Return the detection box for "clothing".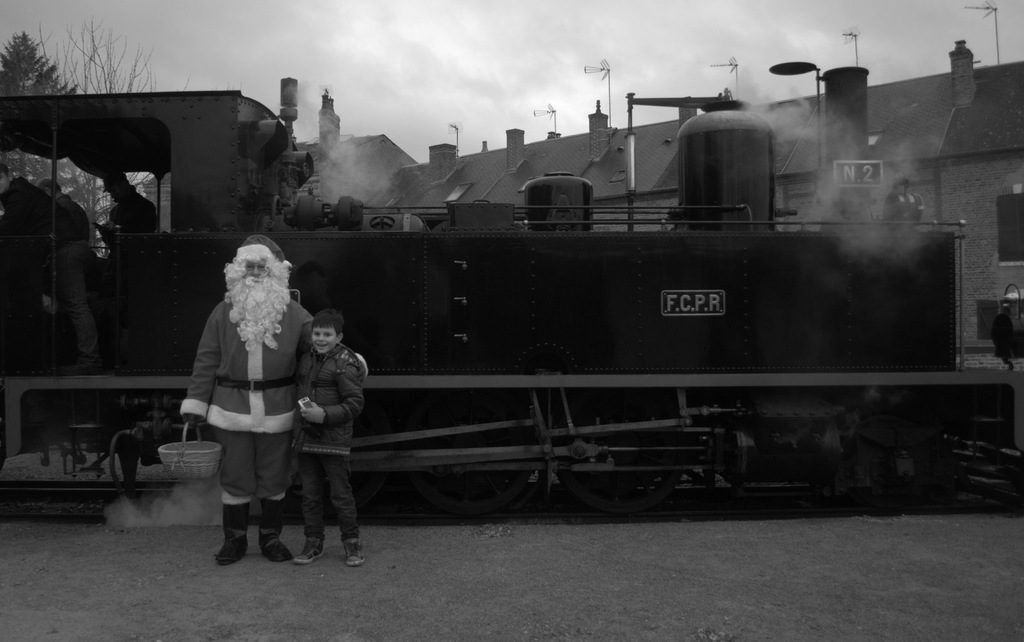
(left=102, top=187, right=155, bottom=249).
